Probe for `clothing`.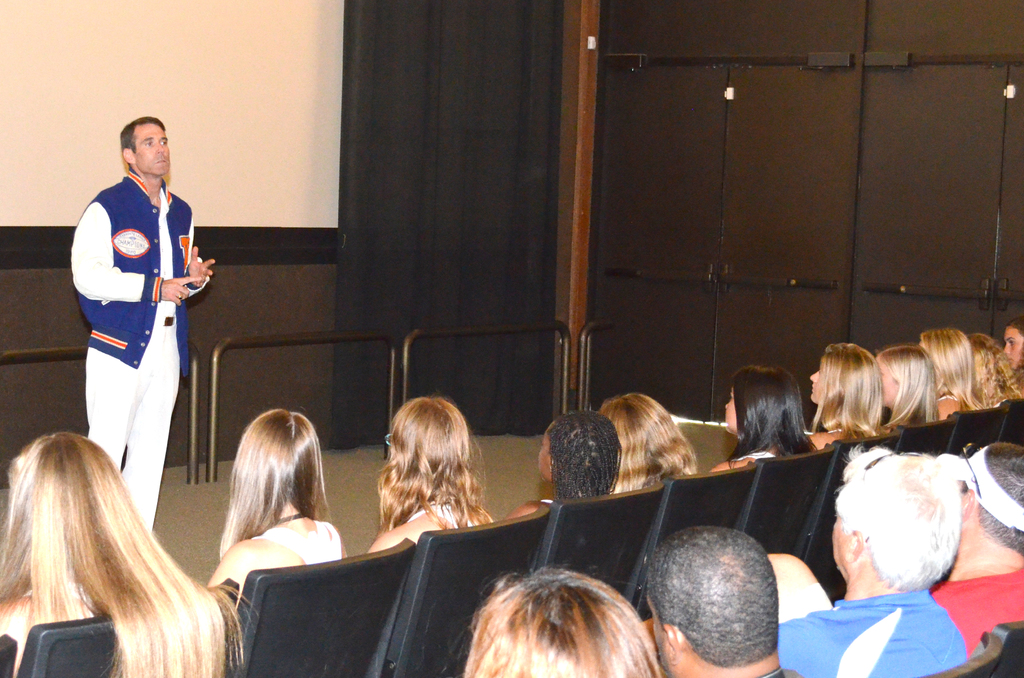
Probe result: bbox=(63, 171, 204, 537).
